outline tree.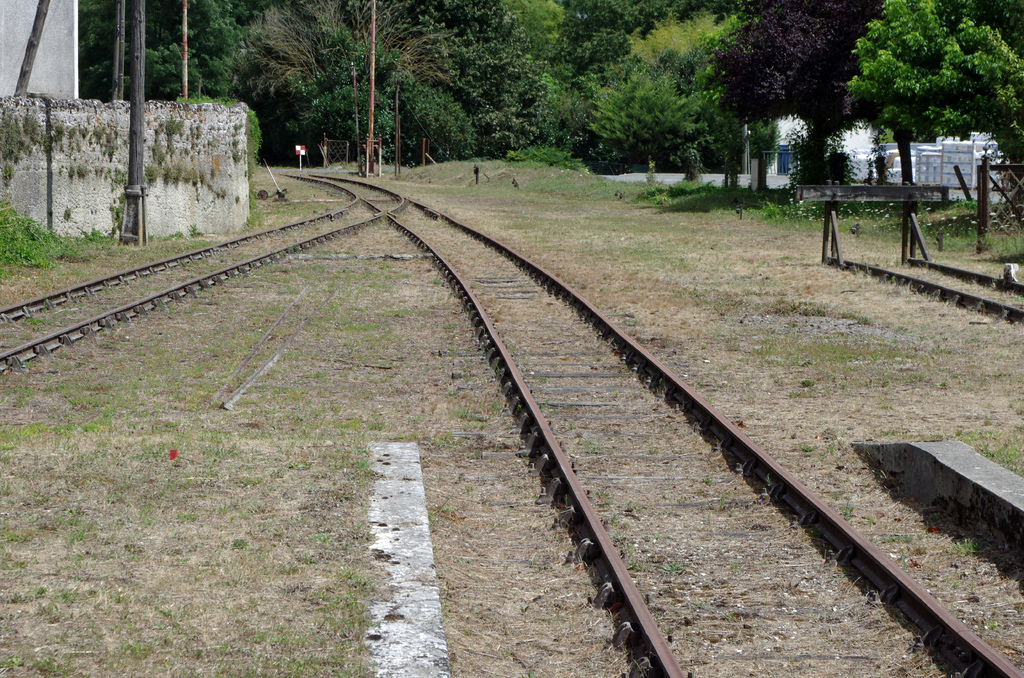
Outline: bbox=[587, 61, 708, 167].
